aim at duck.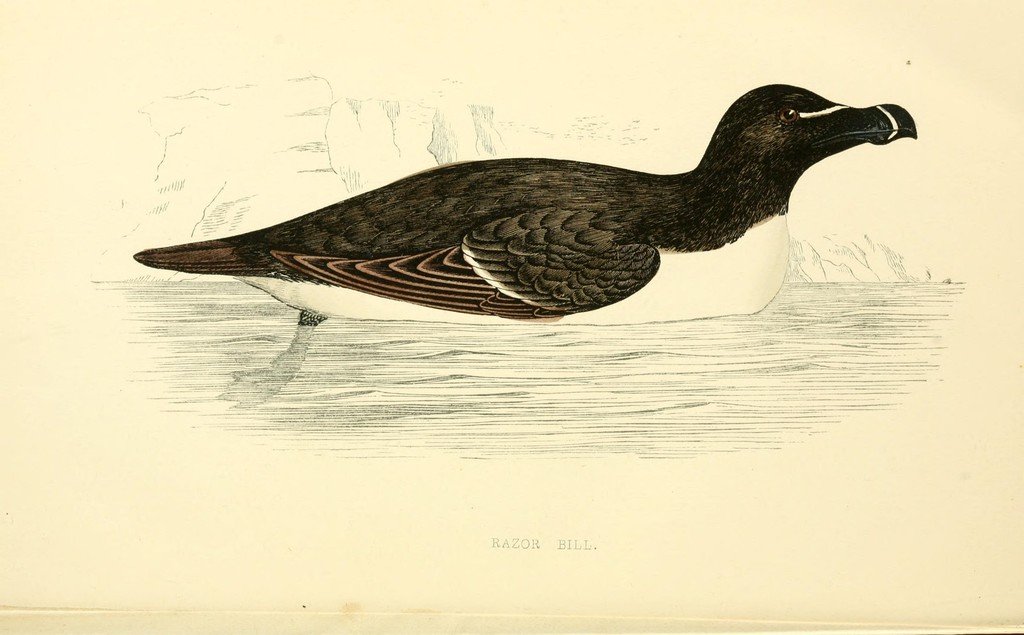
Aimed at (135,86,914,327).
